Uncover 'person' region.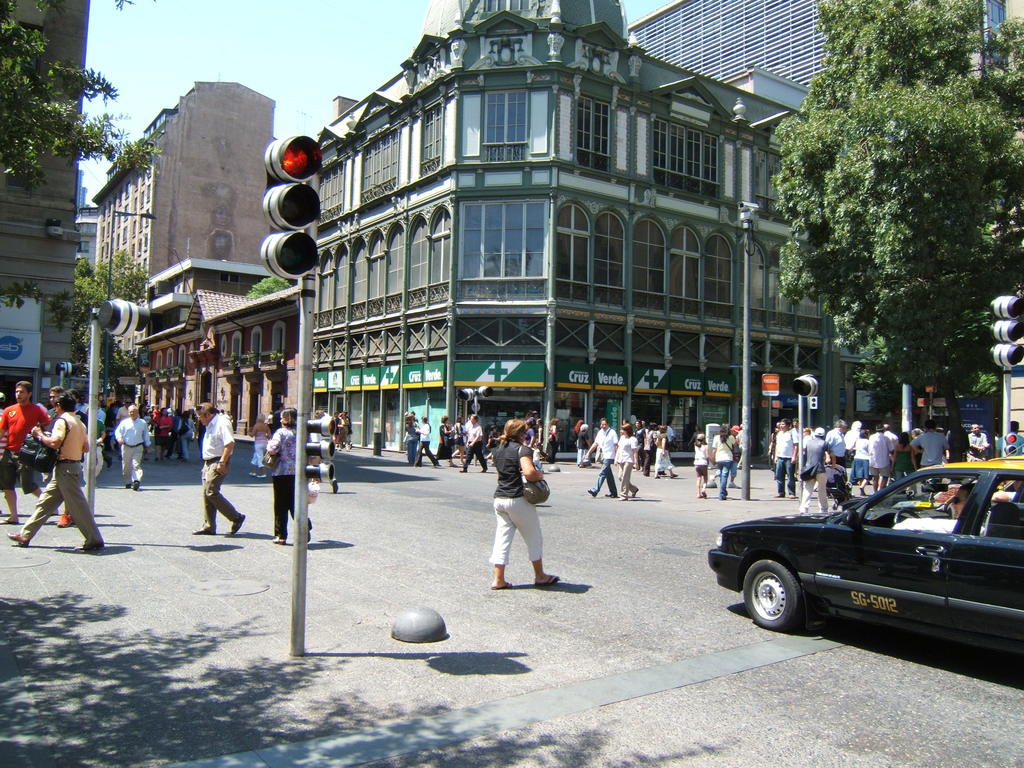
Uncovered: bbox(694, 429, 708, 494).
